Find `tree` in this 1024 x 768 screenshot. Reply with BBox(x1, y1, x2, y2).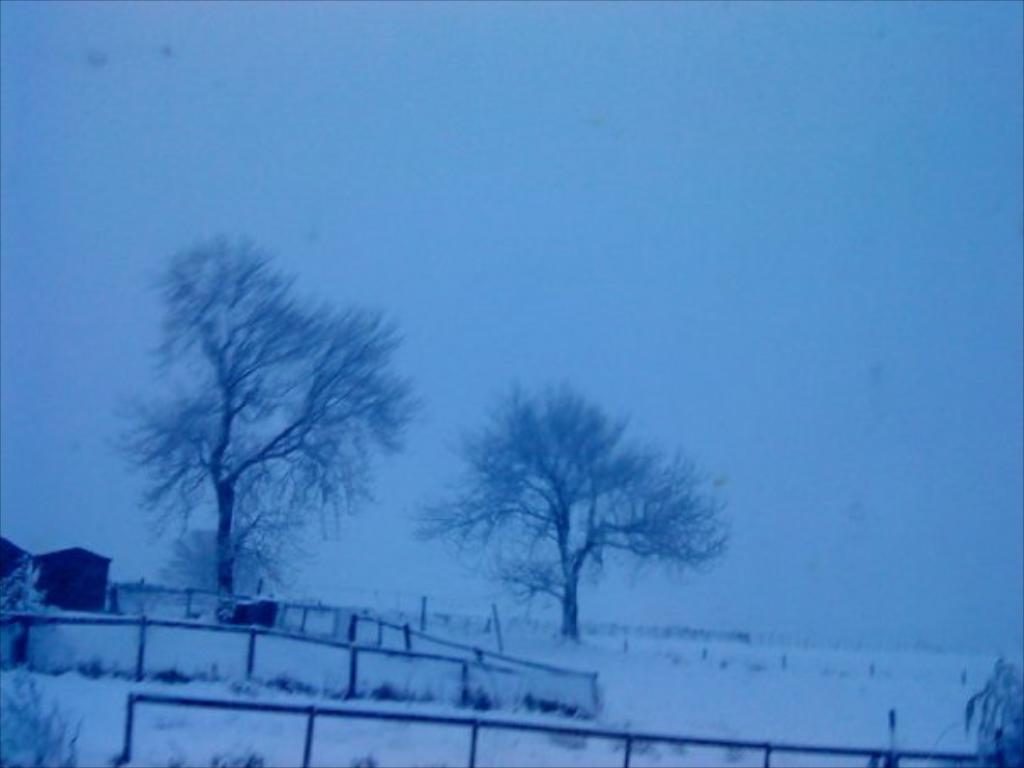
BBox(100, 227, 420, 595).
